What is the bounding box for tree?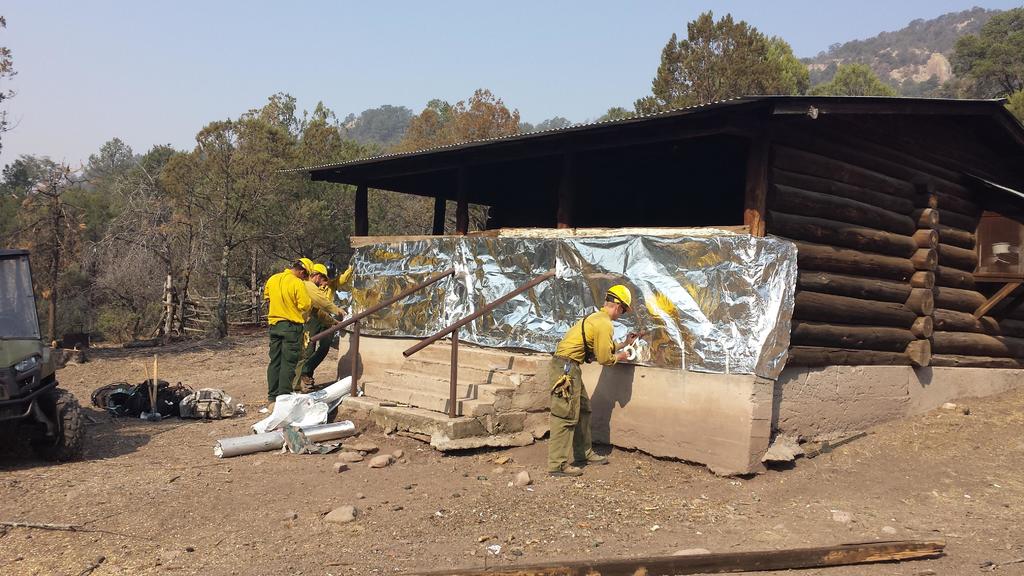
locate(184, 118, 287, 335).
